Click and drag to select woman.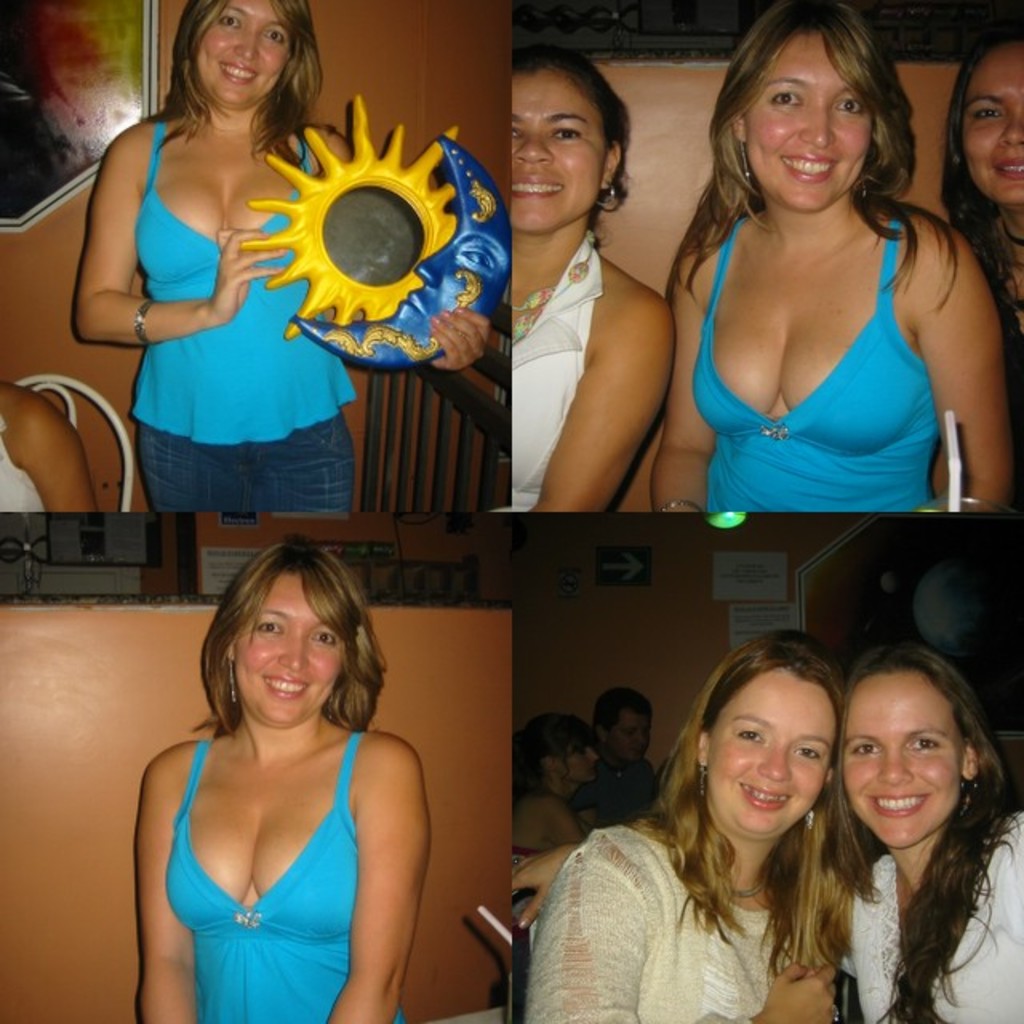
Selection: 674, 3, 1014, 539.
